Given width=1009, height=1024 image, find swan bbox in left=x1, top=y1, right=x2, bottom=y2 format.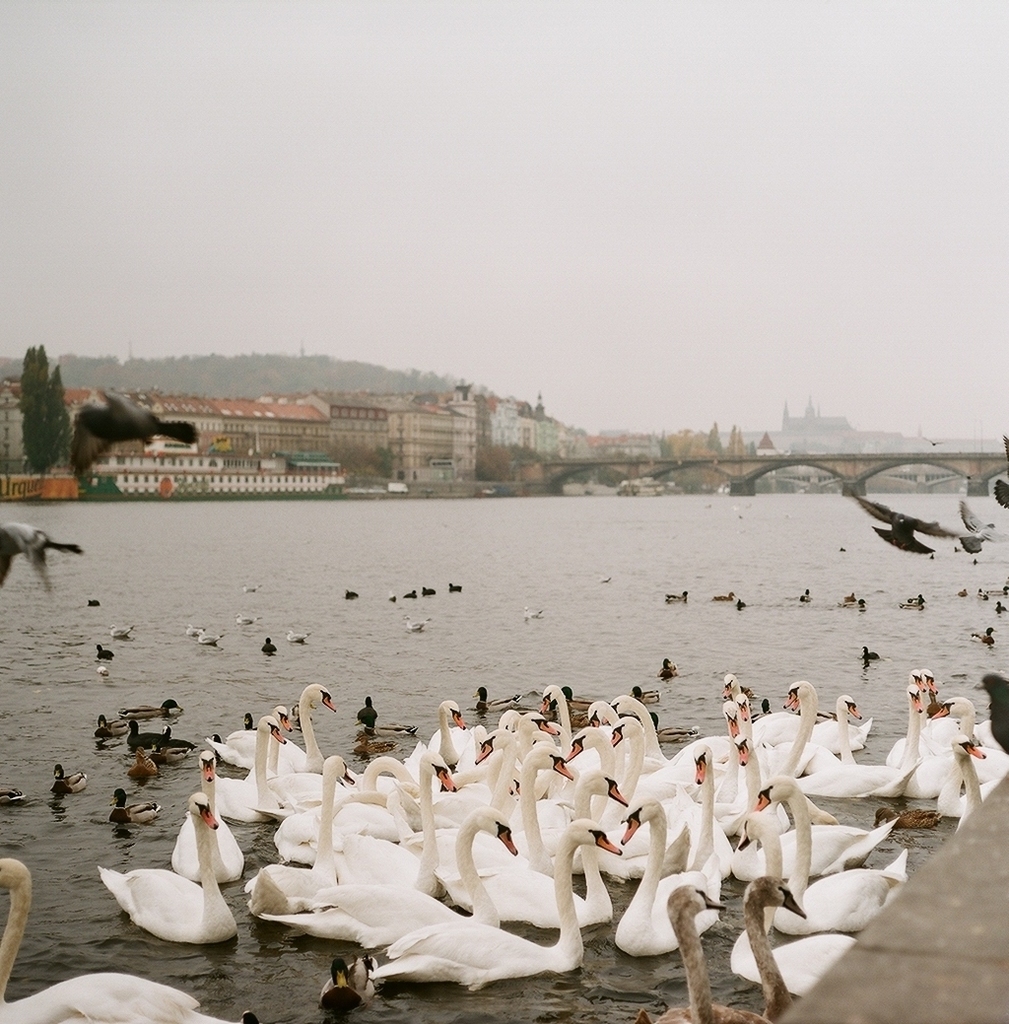
left=234, top=611, right=256, bottom=627.
